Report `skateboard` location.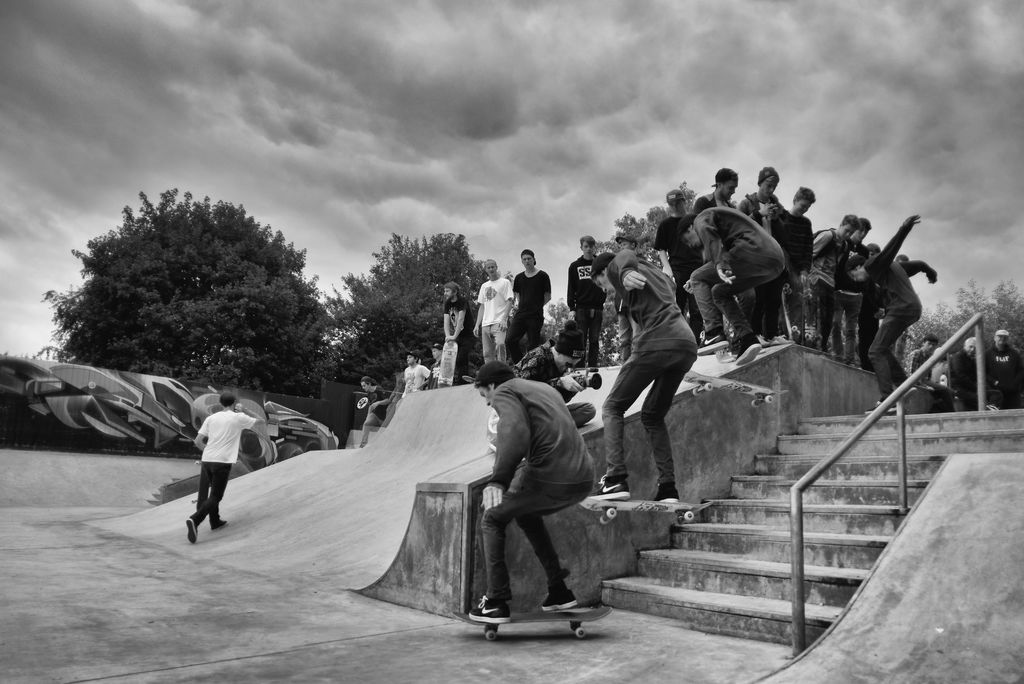
Report: bbox=[453, 605, 616, 641].
